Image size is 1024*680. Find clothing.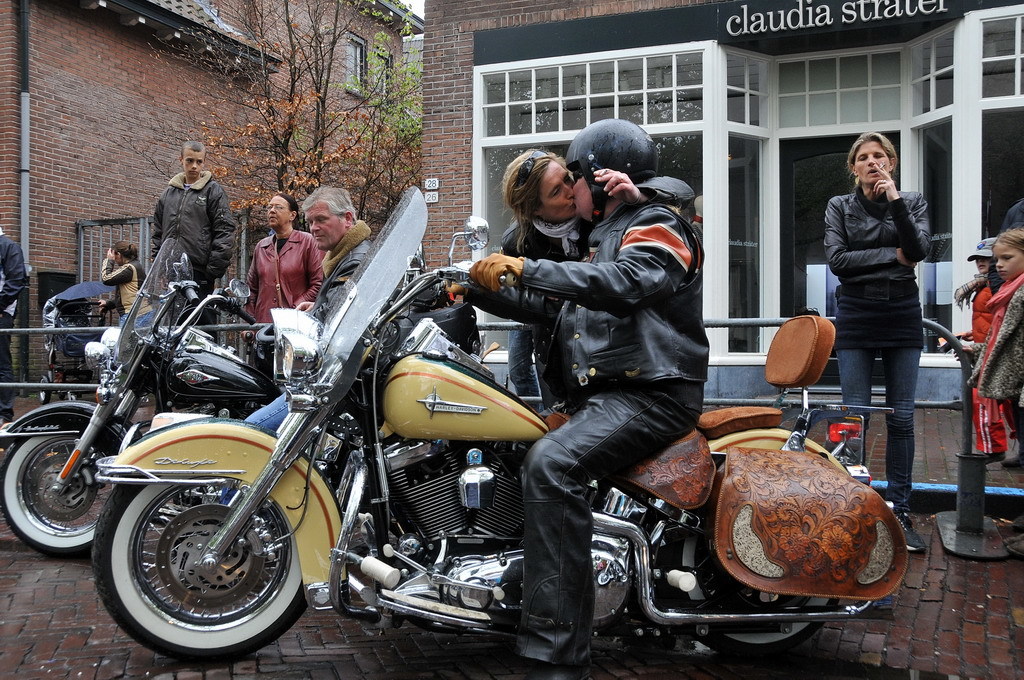
[x1=243, y1=227, x2=324, y2=331].
